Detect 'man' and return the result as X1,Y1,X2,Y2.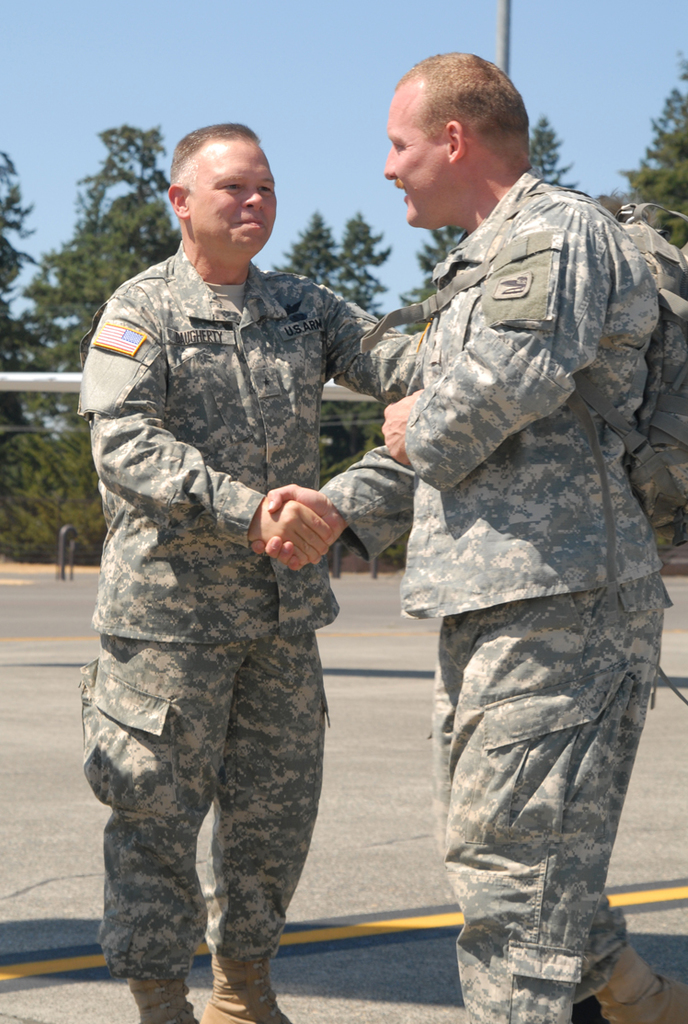
75,119,402,1019.
